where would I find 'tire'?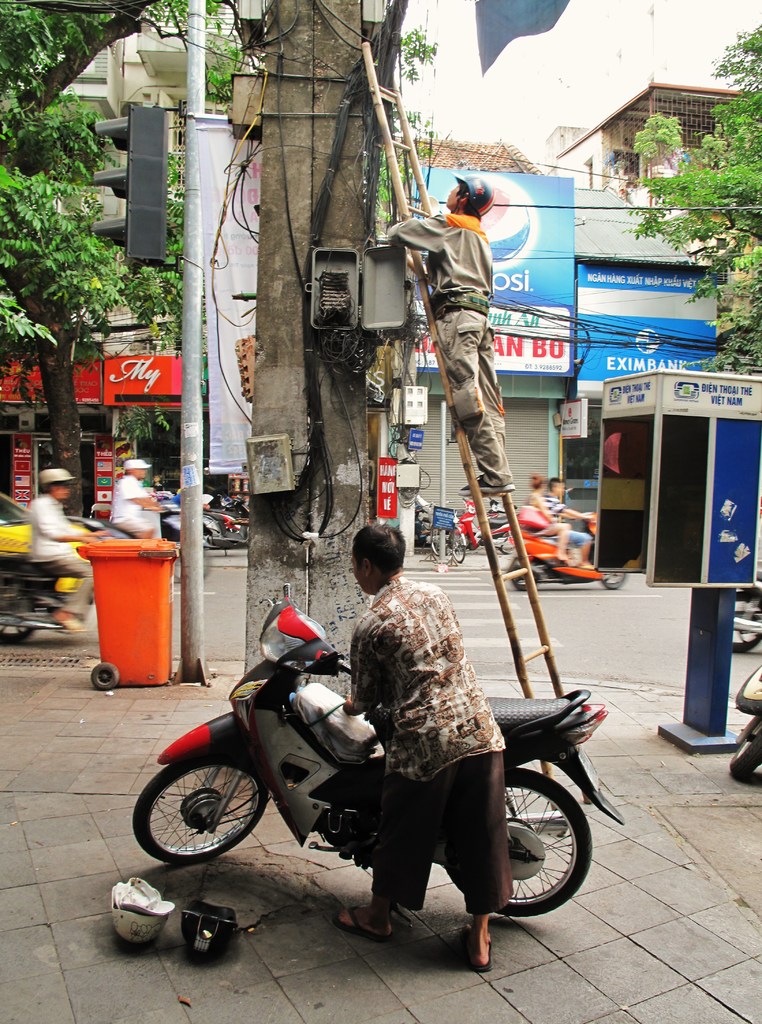
At locate(594, 573, 624, 591).
